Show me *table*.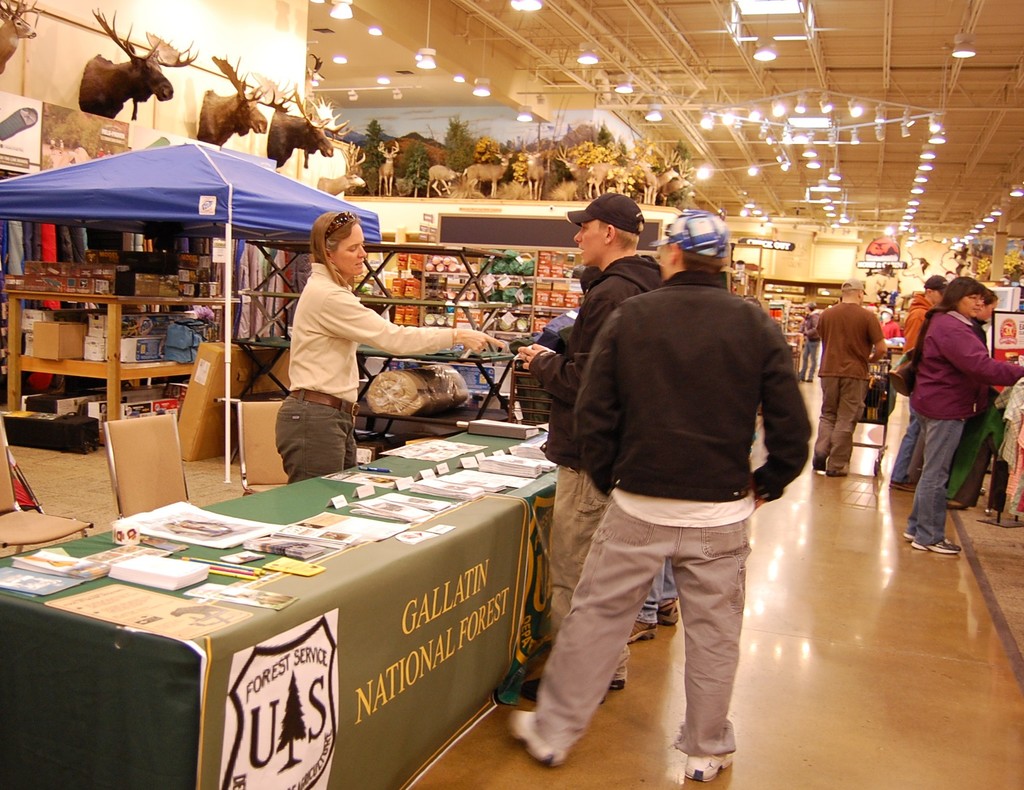
*table* is here: <region>0, 413, 552, 789</region>.
